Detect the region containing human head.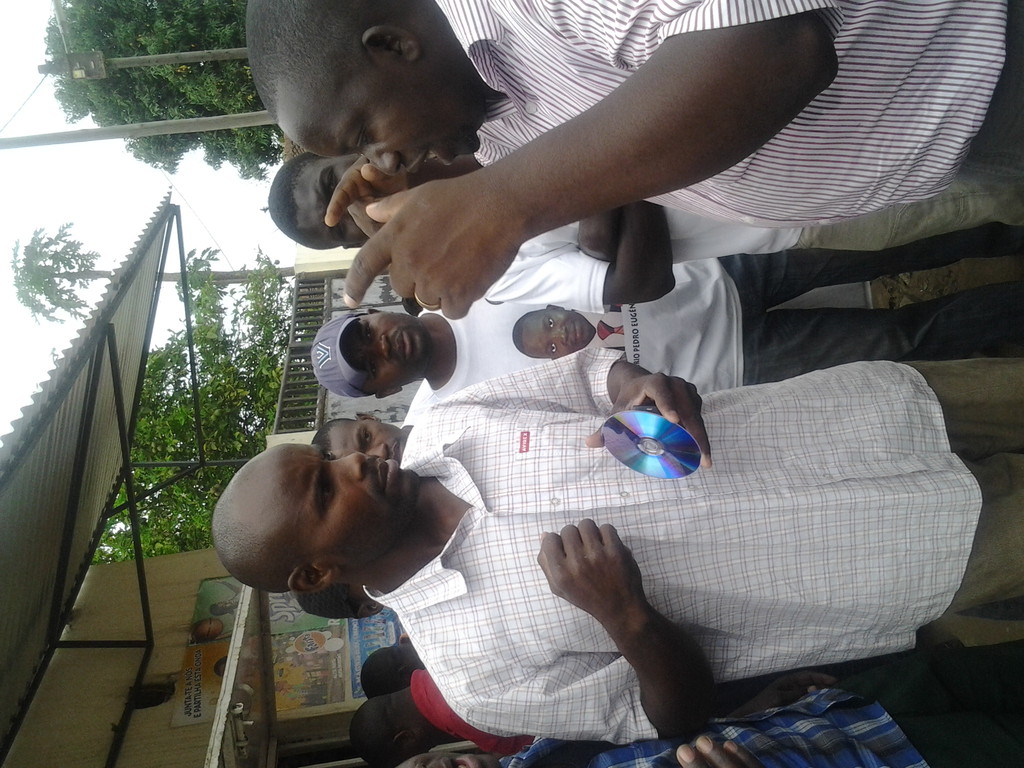
306:307:438:401.
